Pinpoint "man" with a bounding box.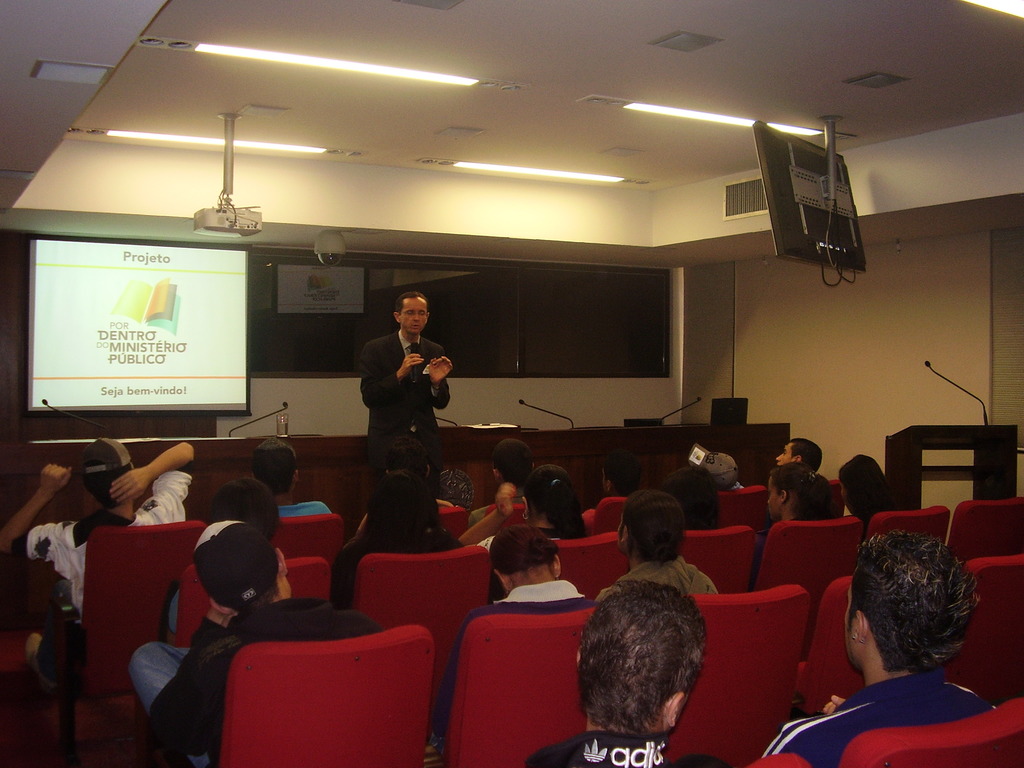
<bbox>585, 450, 644, 525</bbox>.
